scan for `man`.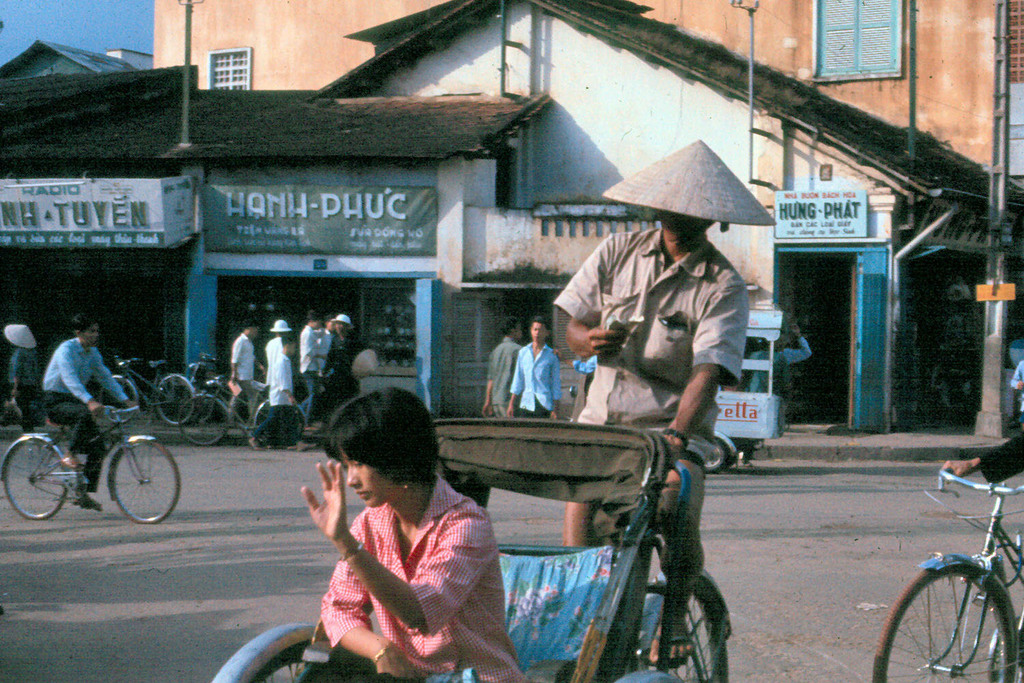
Scan result: 741/323/812/469.
